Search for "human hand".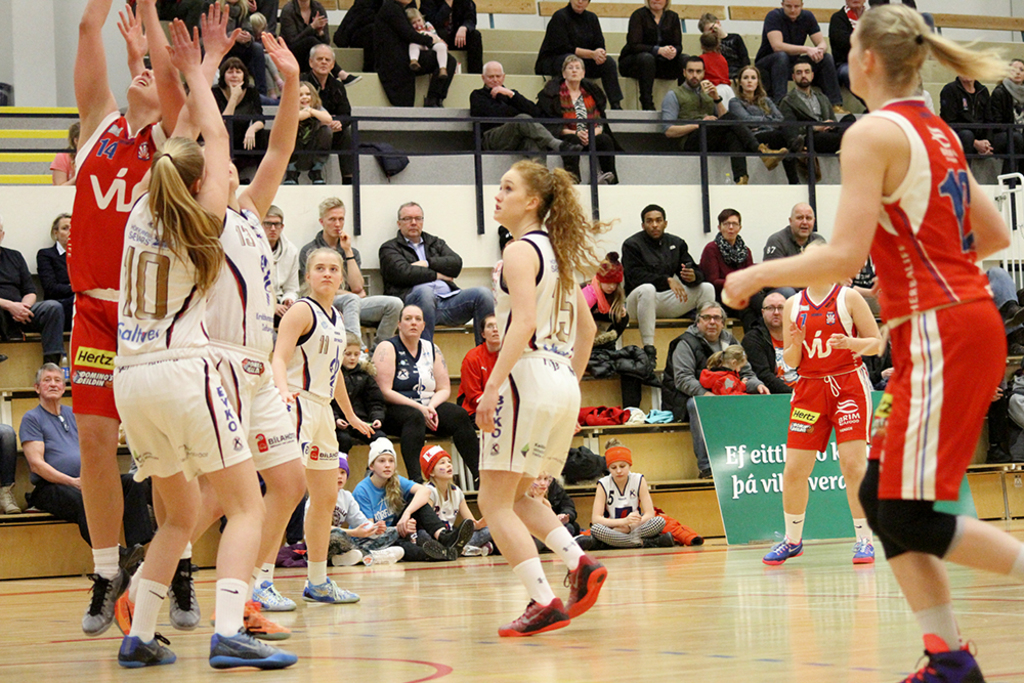
Found at {"x1": 879, "y1": 368, "x2": 893, "y2": 381}.
